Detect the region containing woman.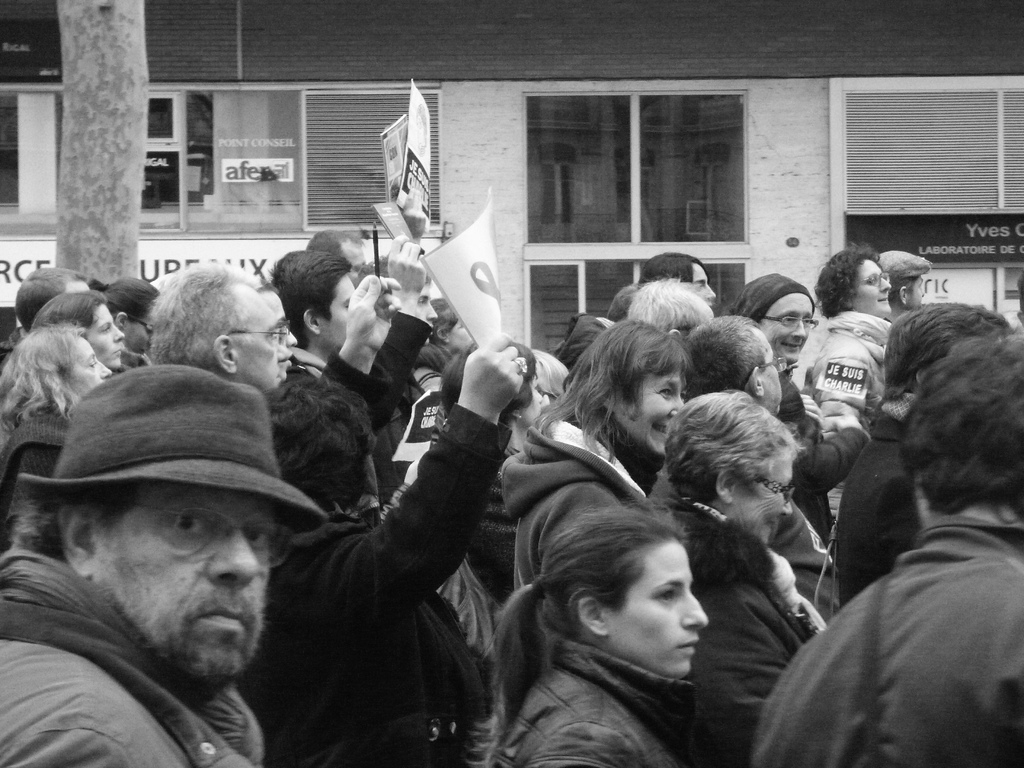
select_region(434, 335, 545, 601).
